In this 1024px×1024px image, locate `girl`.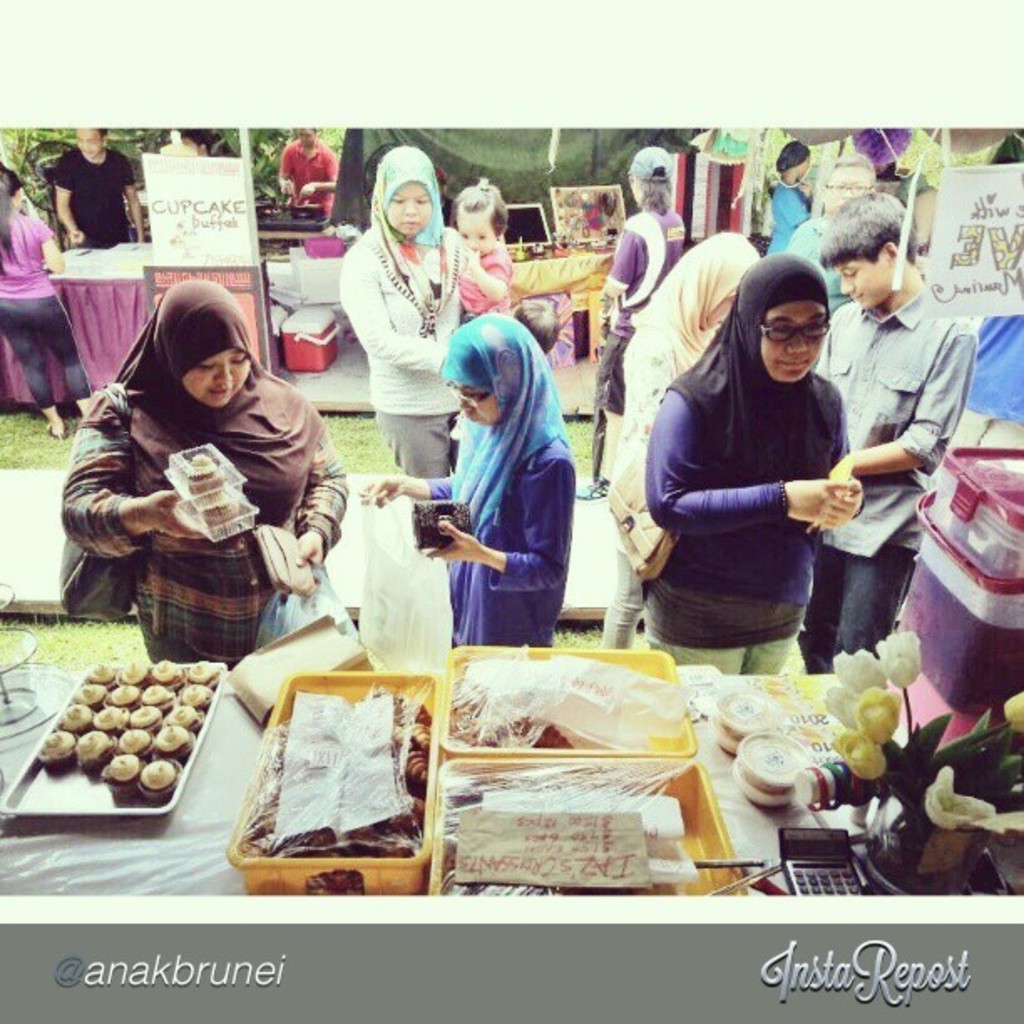
Bounding box: 345/134/500/545.
